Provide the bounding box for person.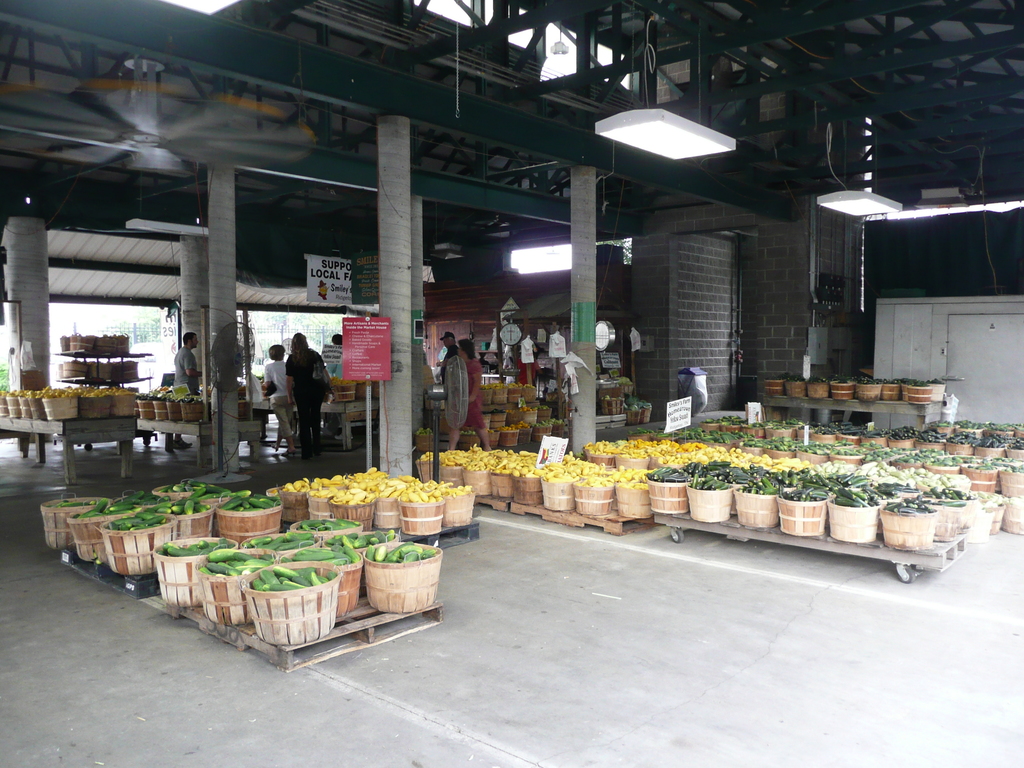
select_region(257, 340, 300, 467).
